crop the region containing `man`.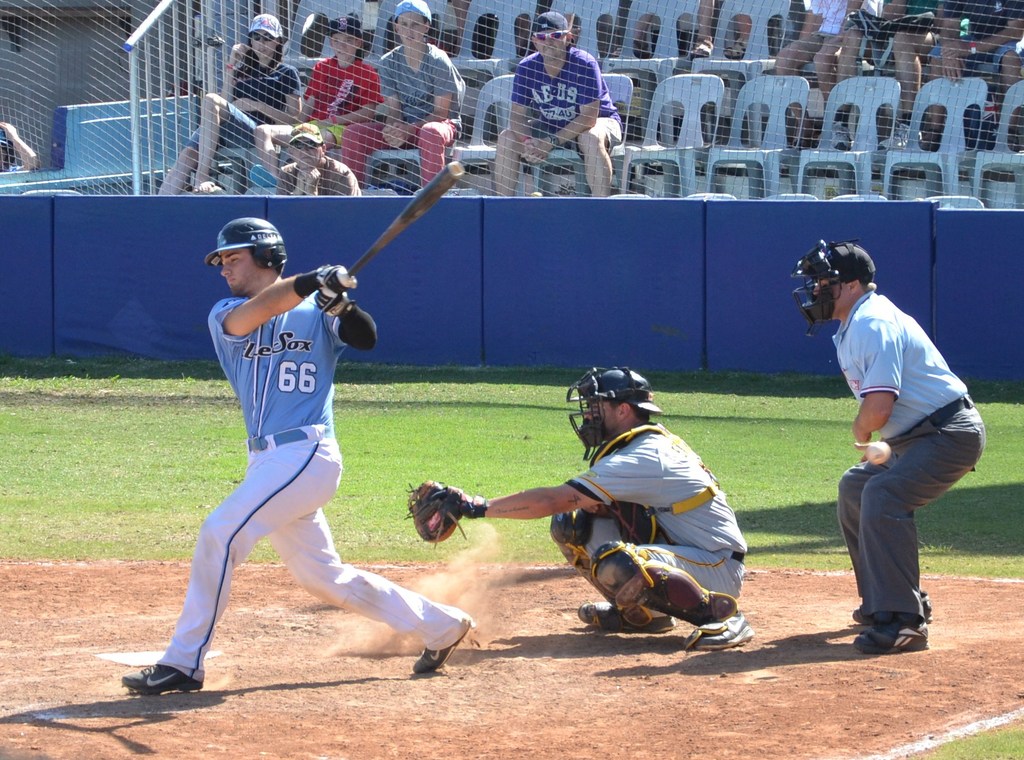
Crop region: rect(406, 365, 755, 650).
